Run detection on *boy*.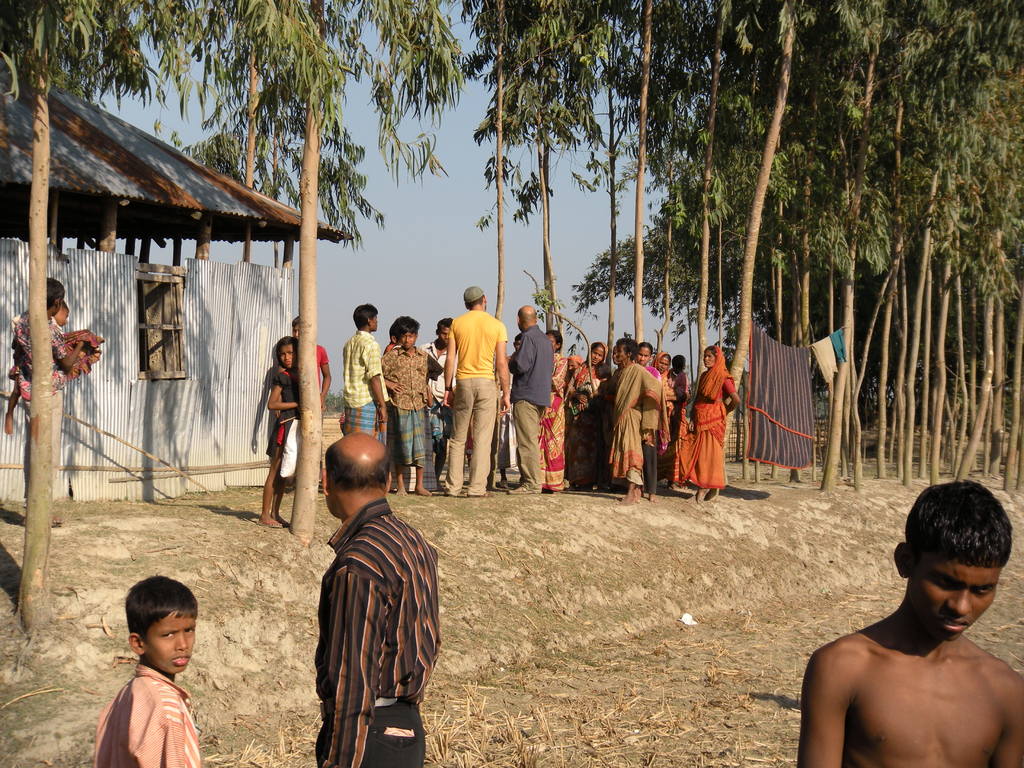
Result: <bbox>290, 312, 335, 494</bbox>.
